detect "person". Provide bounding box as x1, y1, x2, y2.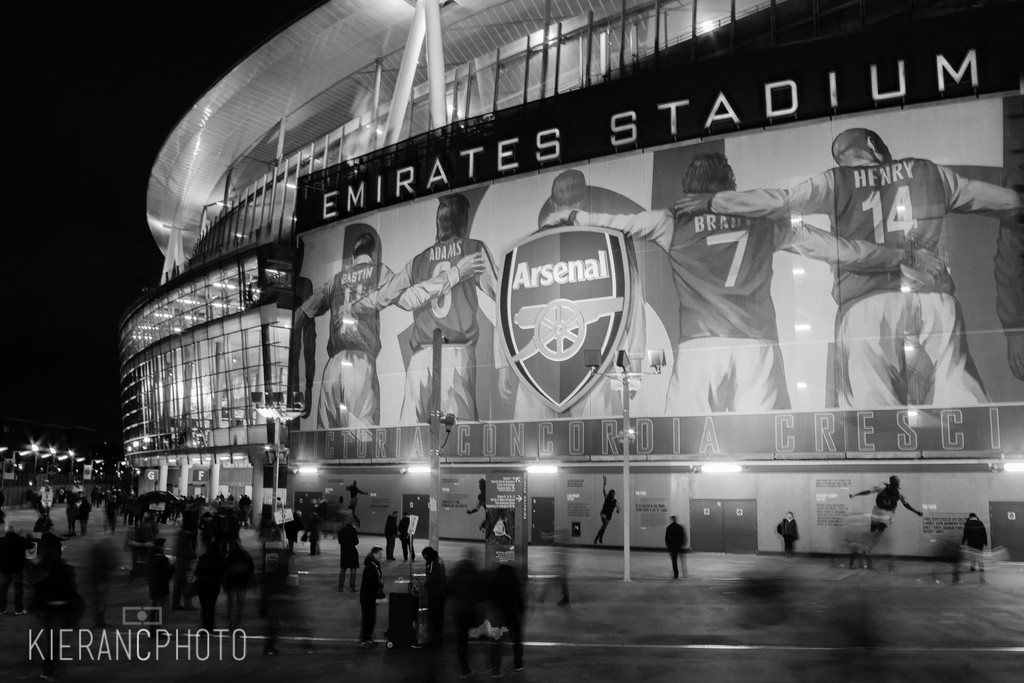
659, 515, 694, 580.
